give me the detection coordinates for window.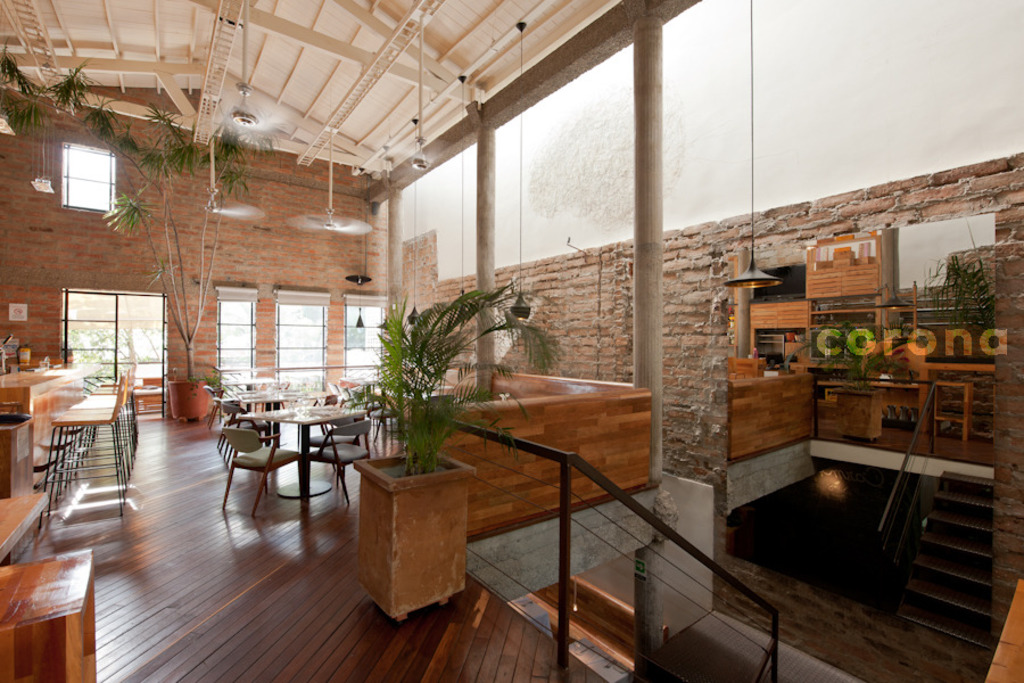
box(210, 297, 254, 378).
